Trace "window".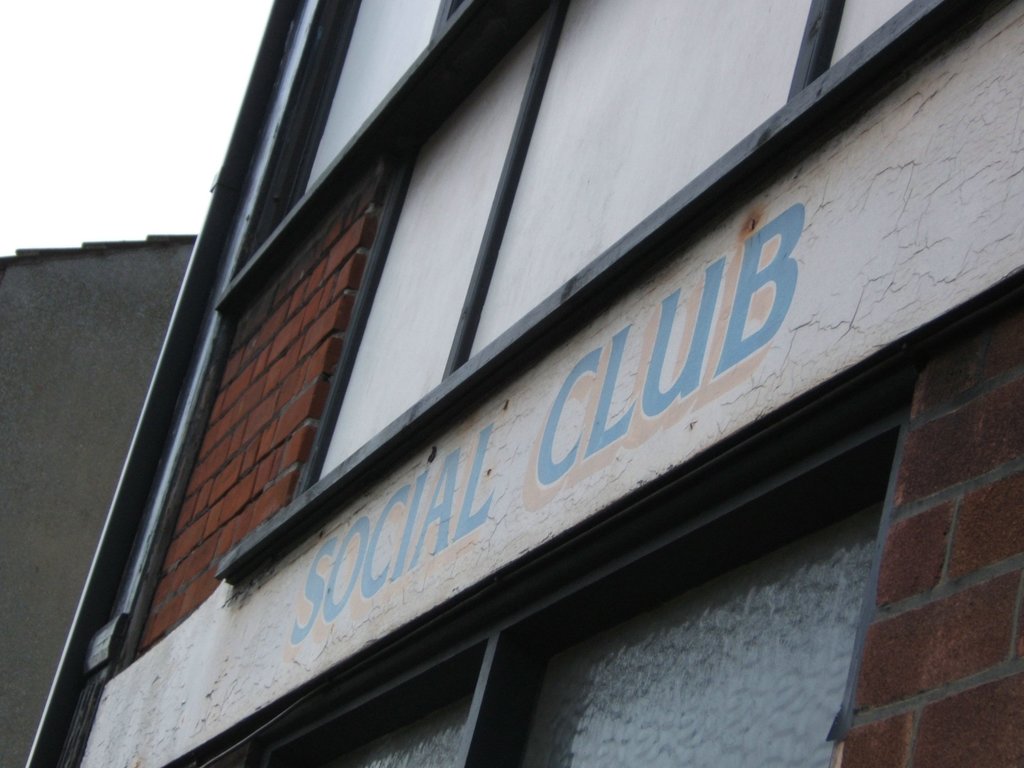
Traced to BBox(212, 0, 1008, 577).
